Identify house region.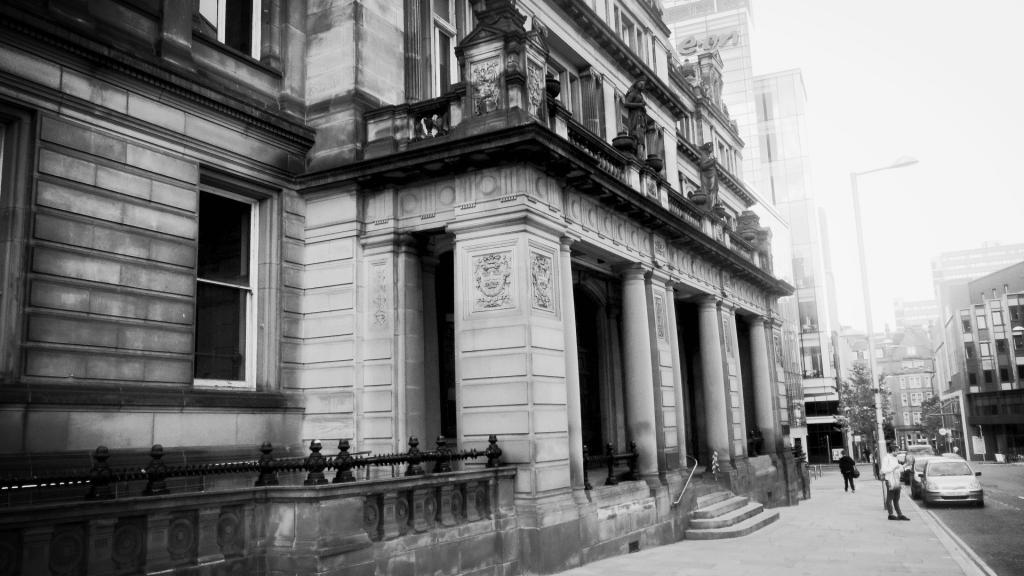
Region: rect(929, 246, 1023, 377).
